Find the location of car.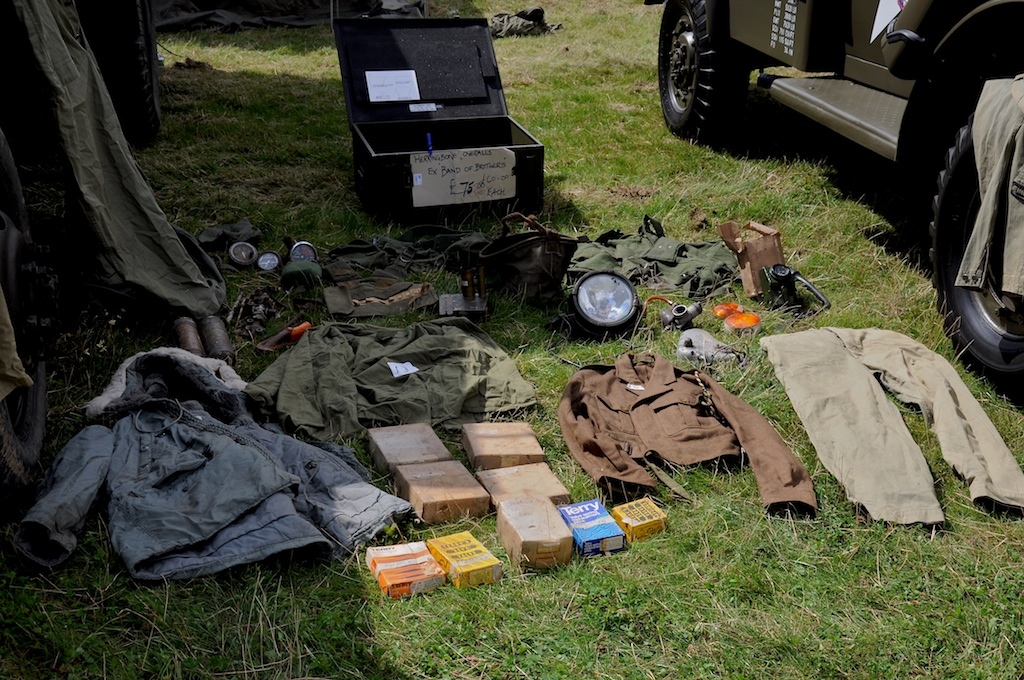
Location: box(643, 0, 1023, 400).
